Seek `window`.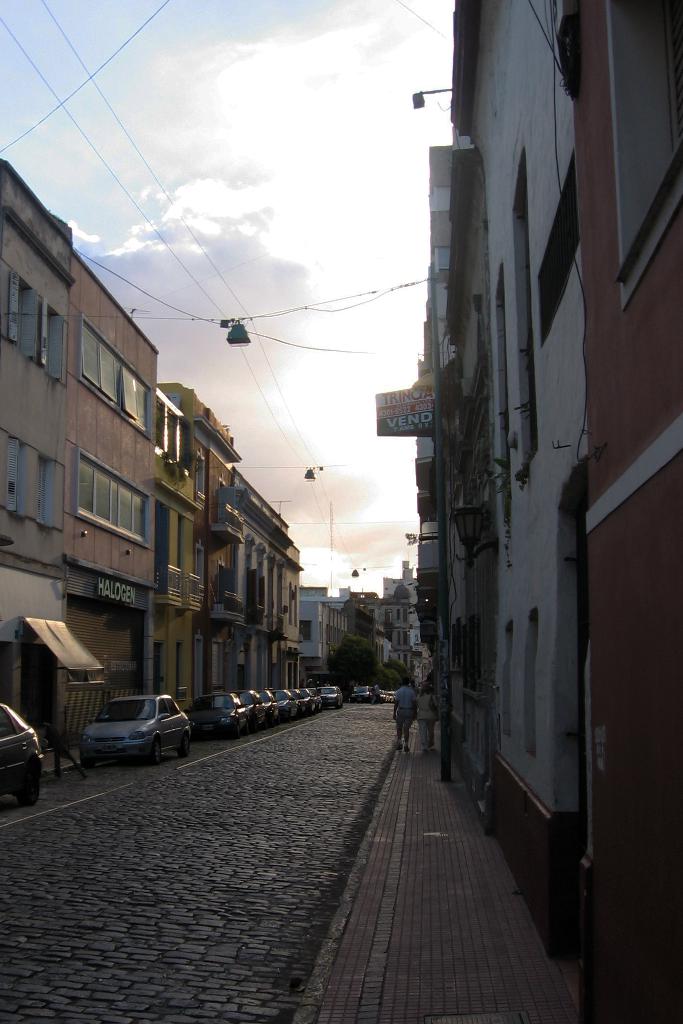
box=[8, 431, 32, 526].
